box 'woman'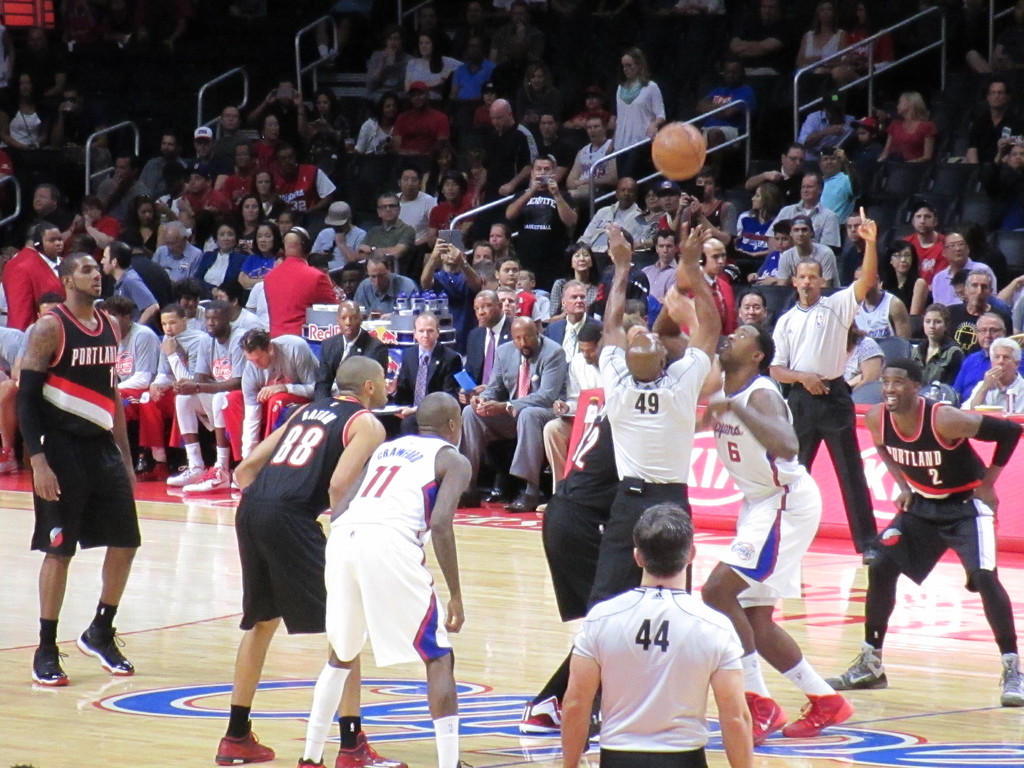
locate(184, 217, 255, 303)
